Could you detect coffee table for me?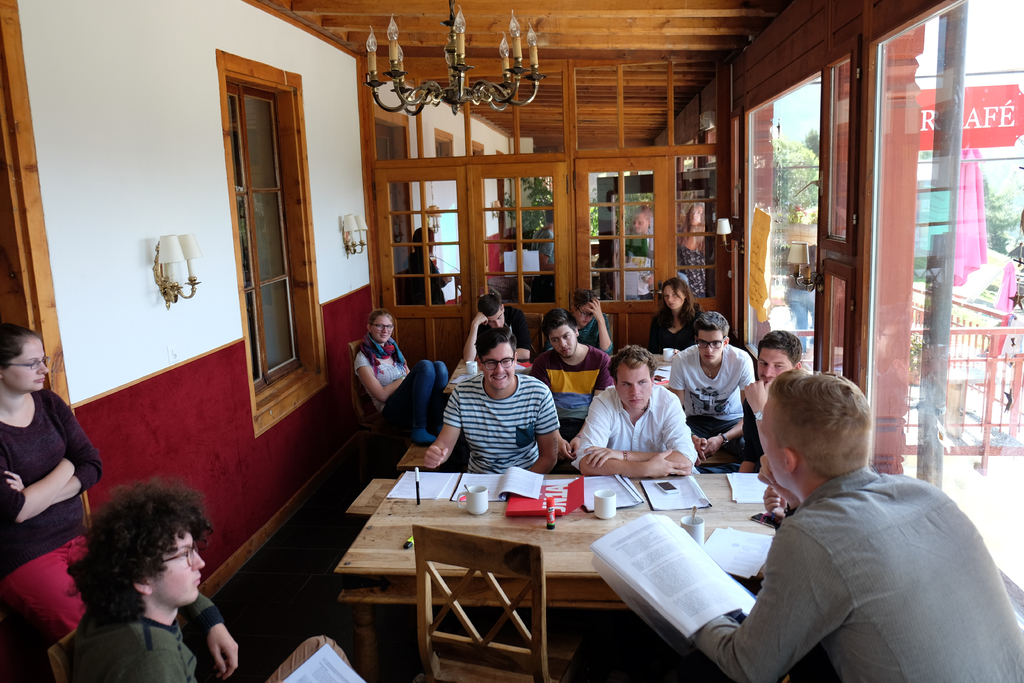
Detection result: crop(339, 468, 753, 682).
